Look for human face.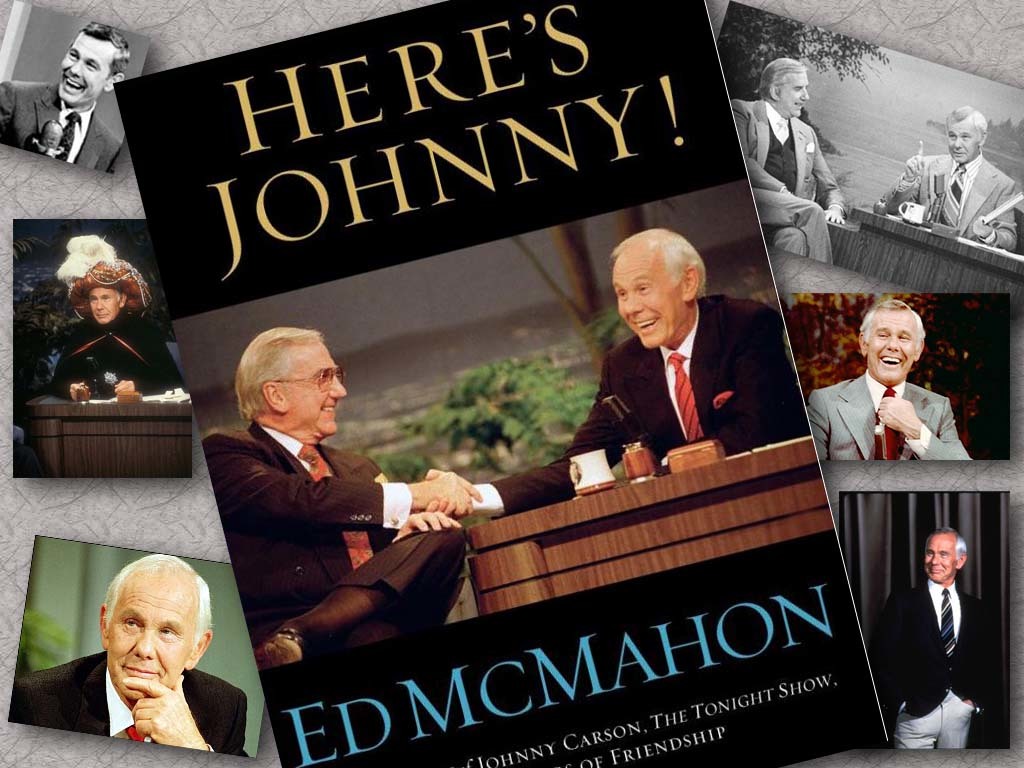
Found: [778,71,813,121].
